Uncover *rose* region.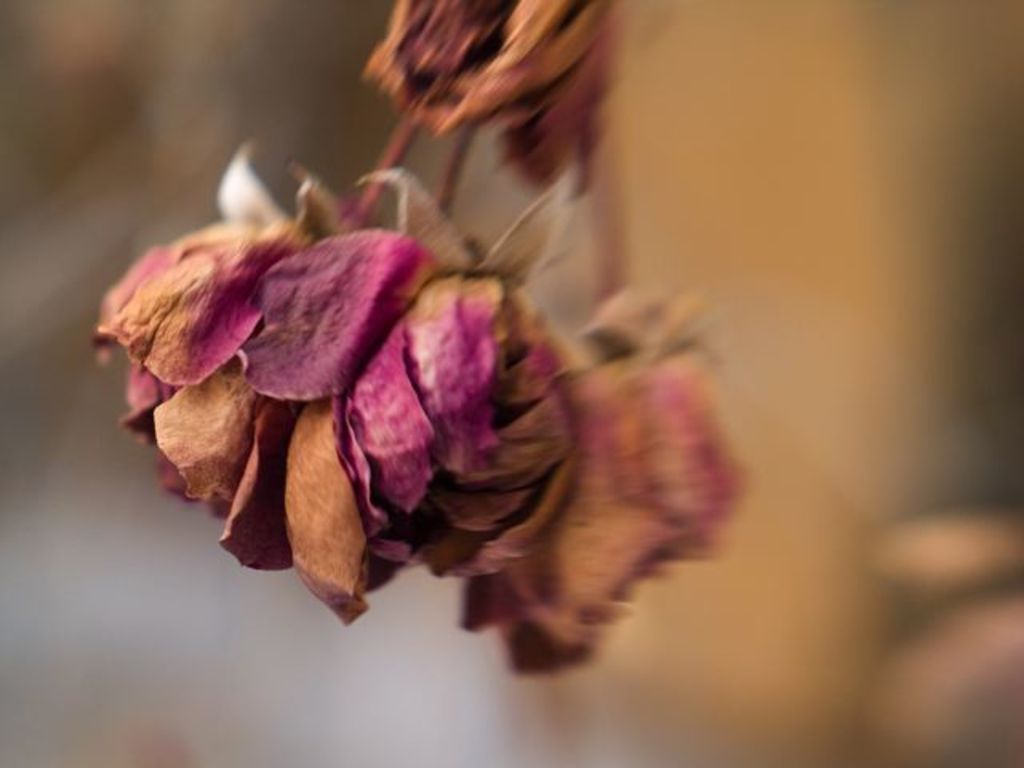
Uncovered: (x1=454, y1=350, x2=749, y2=685).
